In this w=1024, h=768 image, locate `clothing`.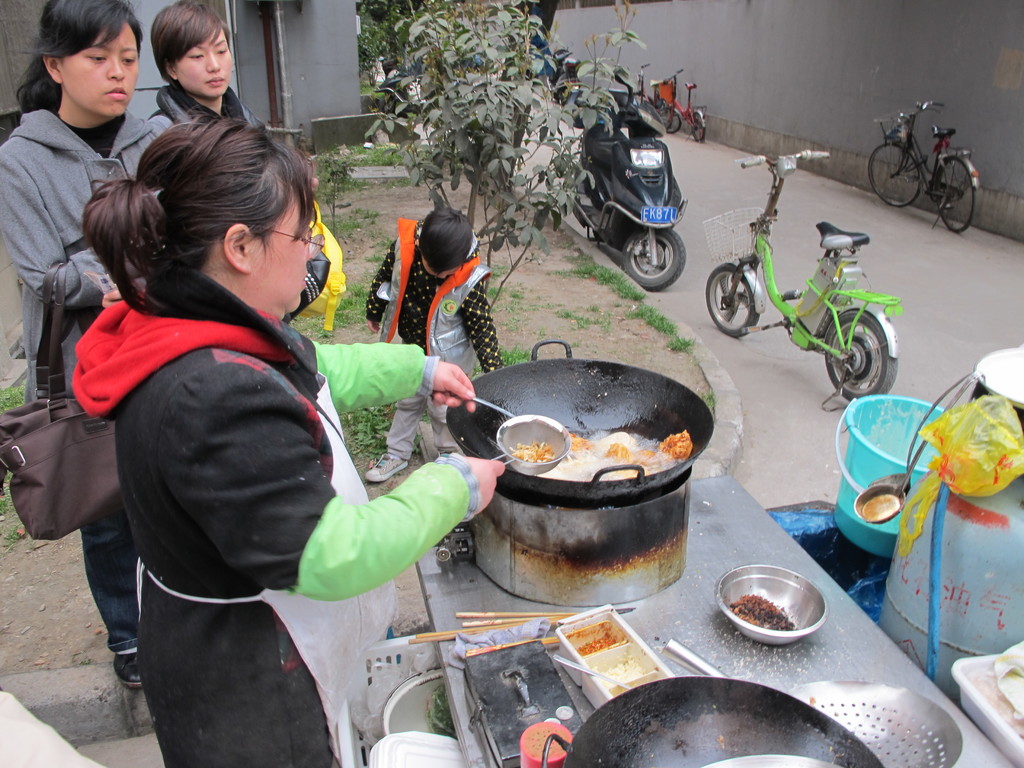
Bounding box: bbox=(147, 79, 266, 138).
